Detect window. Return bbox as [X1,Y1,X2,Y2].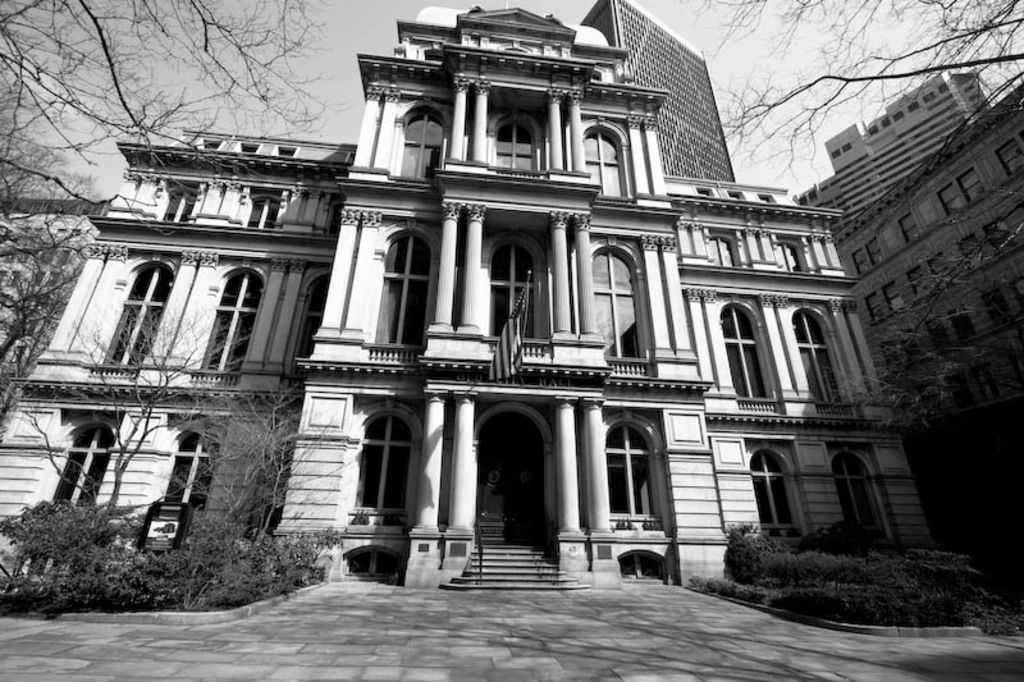
[851,243,869,289].
